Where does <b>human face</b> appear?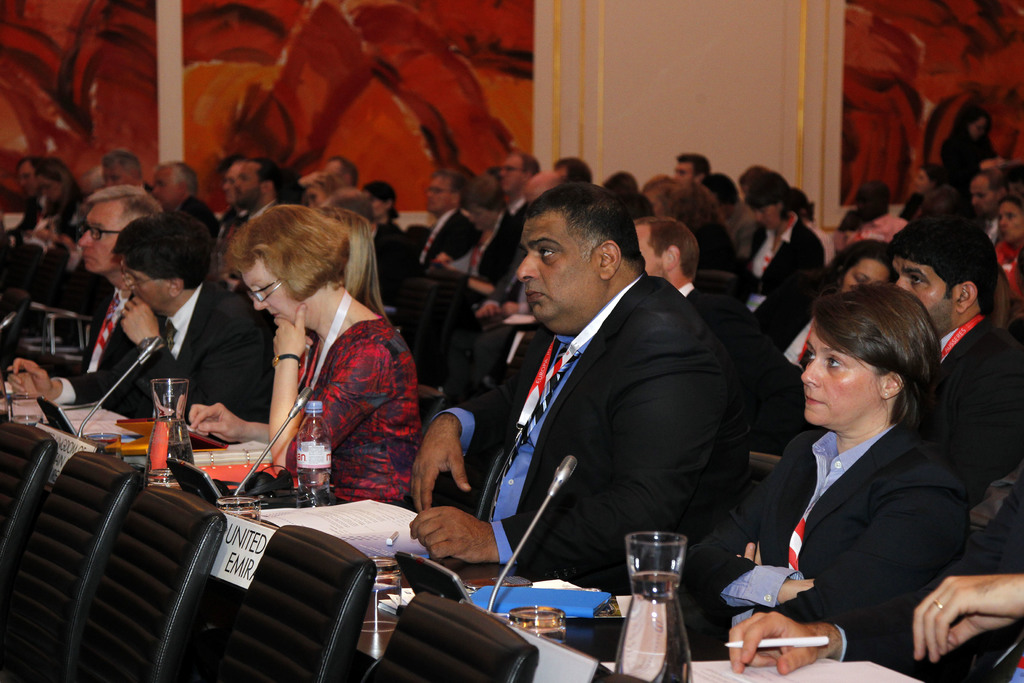
Appears at BBox(634, 223, 666, 281).
